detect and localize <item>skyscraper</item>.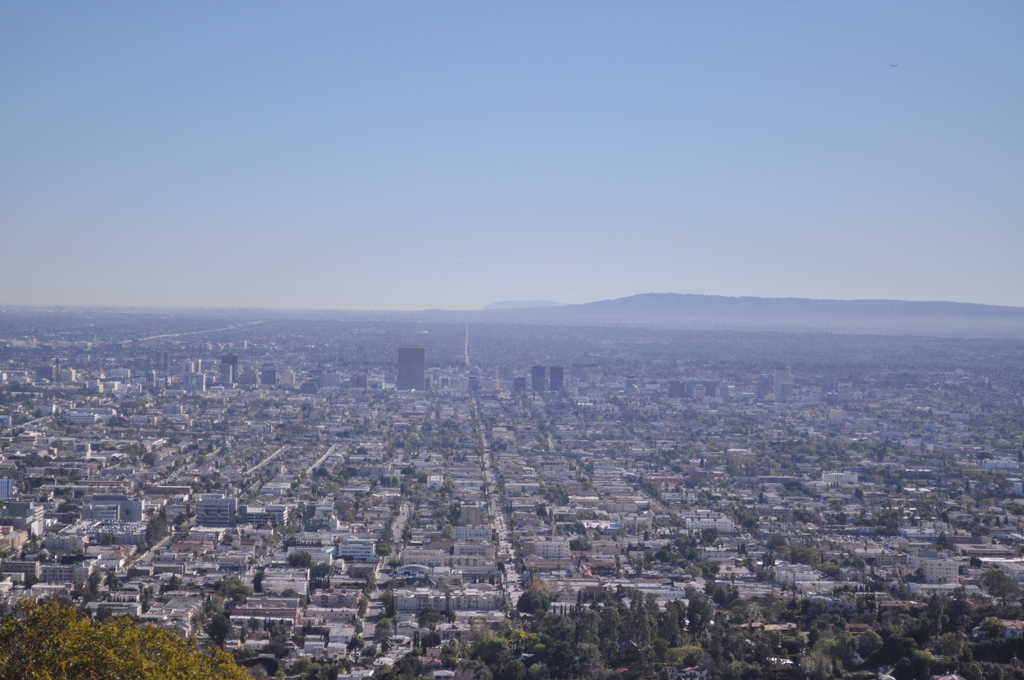
Localized at pyautogui.locateOnScreen(397, 346, 424, 382).
